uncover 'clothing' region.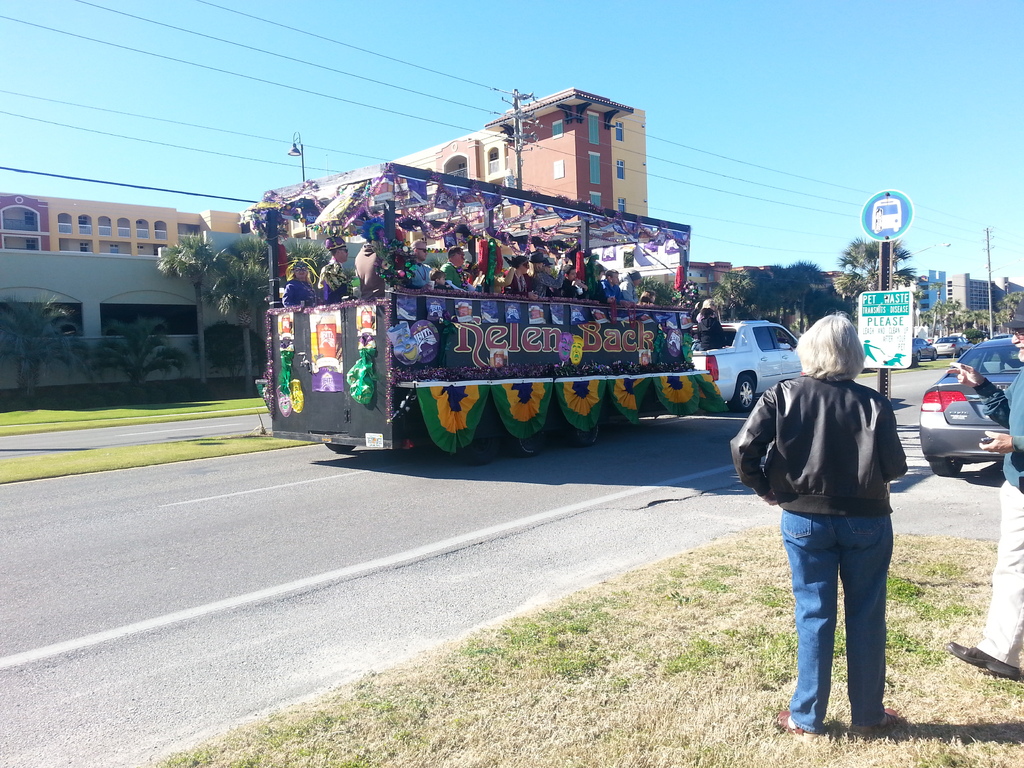
Uncovered: pyautogui.locateOnScreen(724, 372, 905, 731).
